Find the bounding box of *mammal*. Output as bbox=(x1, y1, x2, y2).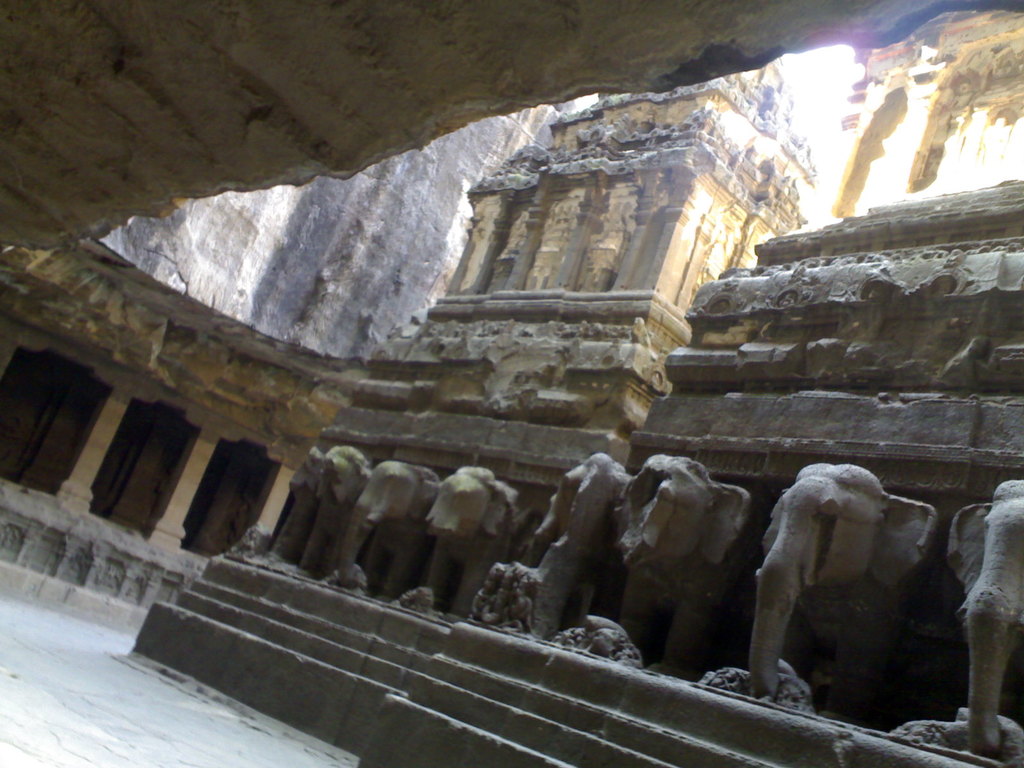
bbox=(268, 442, 332, 572).
